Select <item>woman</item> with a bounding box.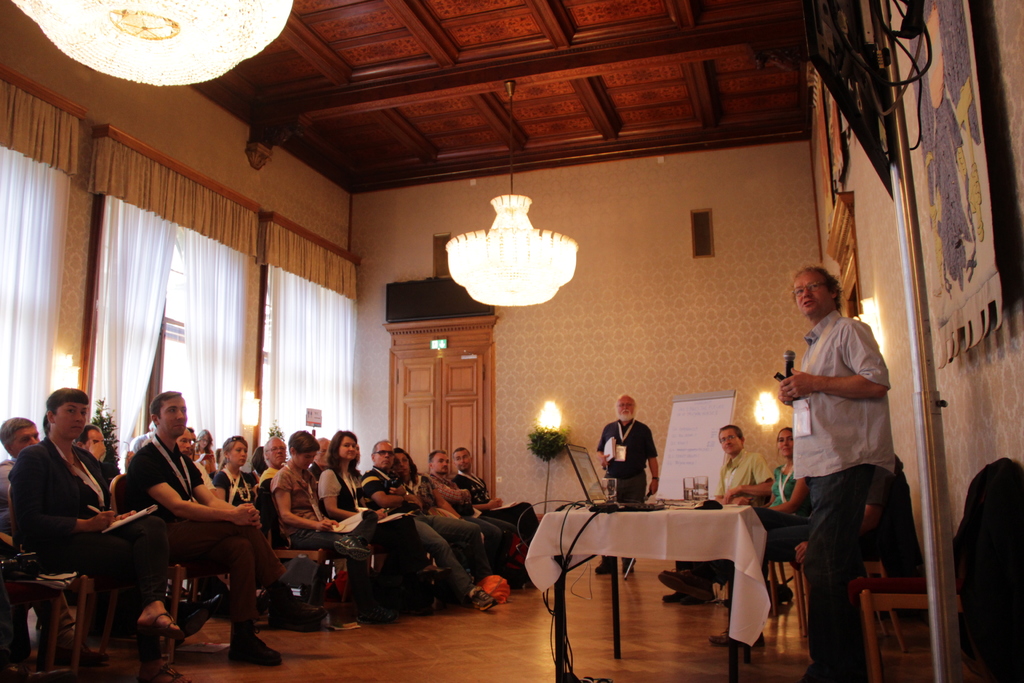
box=[733, 430, 810, 602].
